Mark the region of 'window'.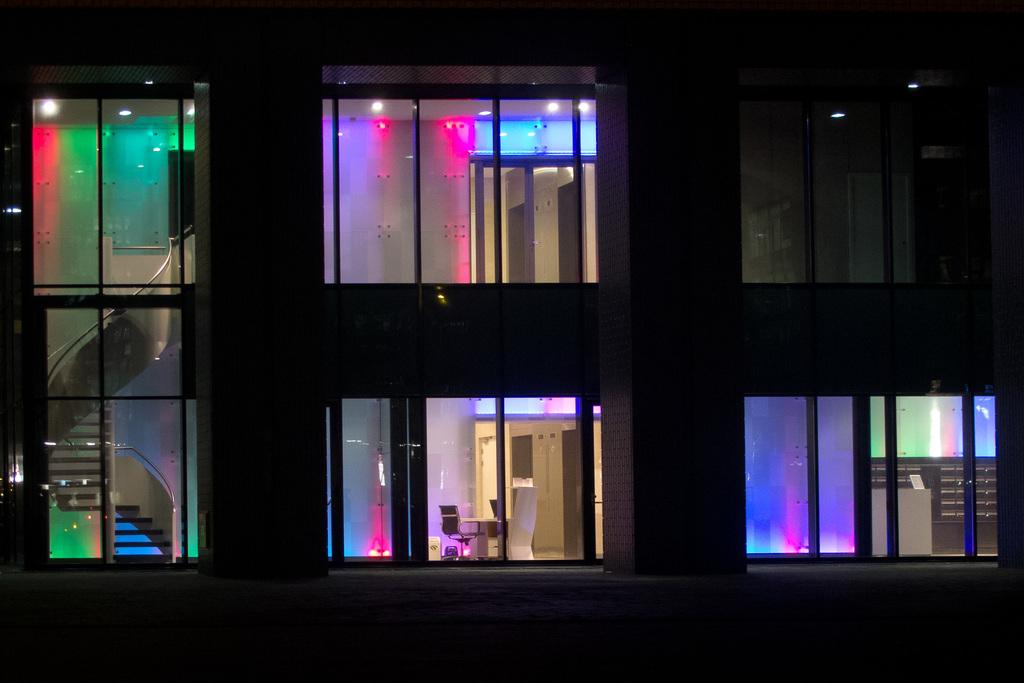
Region: [x1=314, y1=64, x2=607, y2=289].
